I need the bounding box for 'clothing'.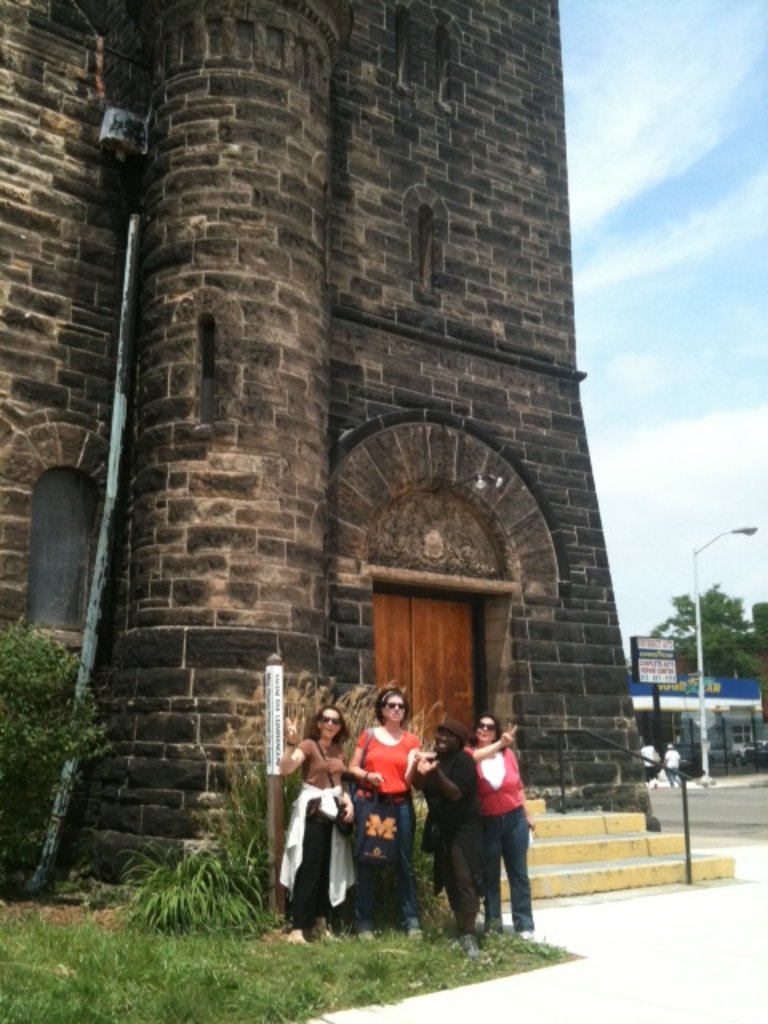
Here it is: l=469, t=723, r=542, b=923.
